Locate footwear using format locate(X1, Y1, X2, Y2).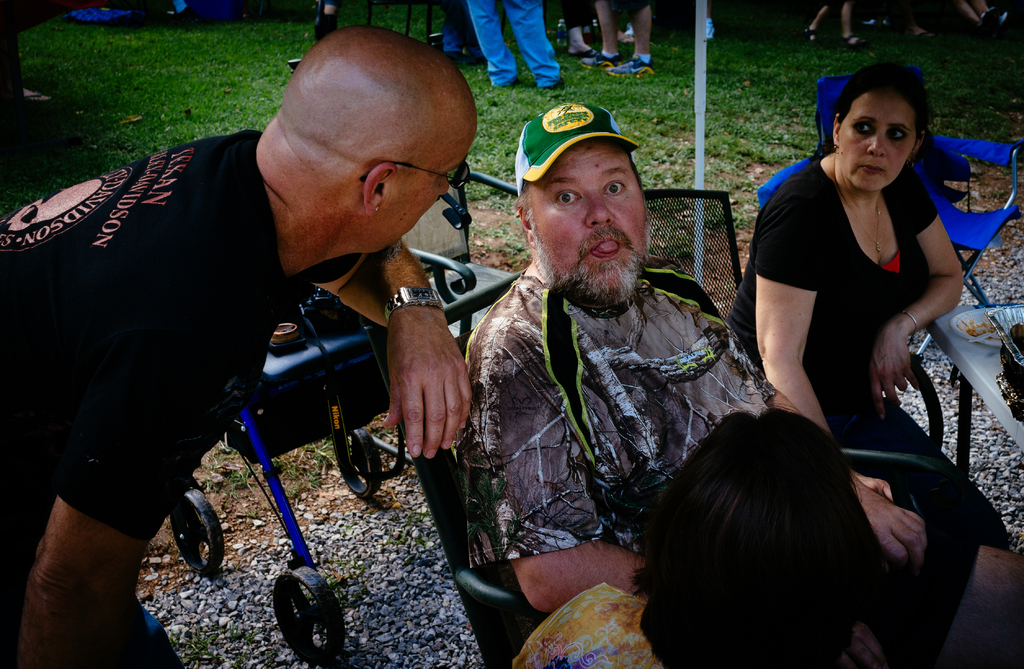
locate(976, 7, 1001, 22).
